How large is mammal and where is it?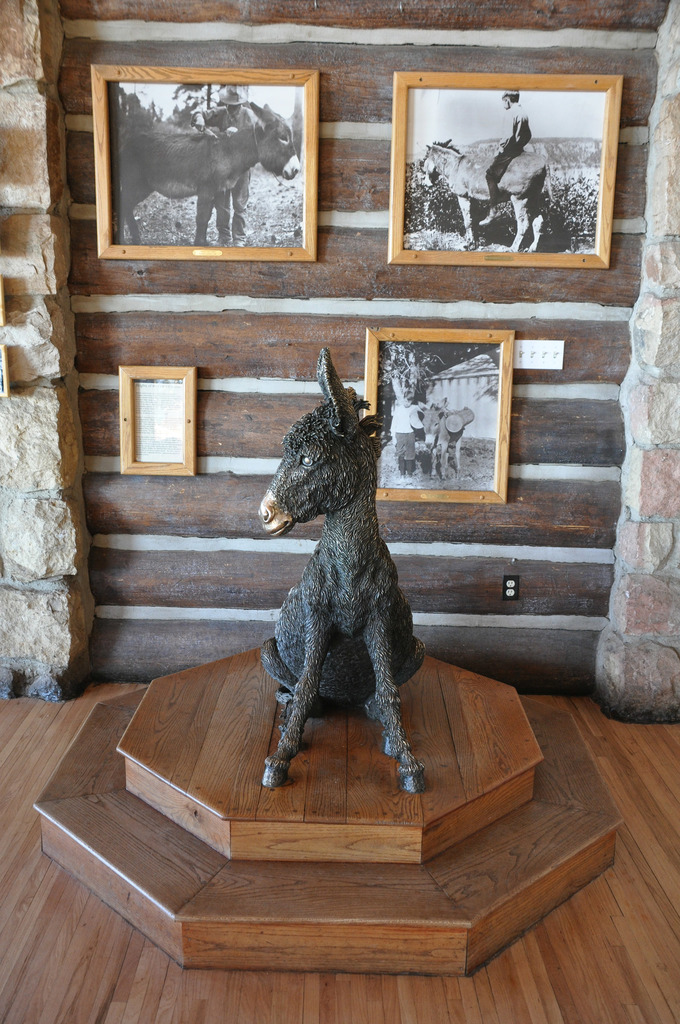
Bounding box: {"x1": 184, "y1": 81, "x2": 248, "y2": 245}.
